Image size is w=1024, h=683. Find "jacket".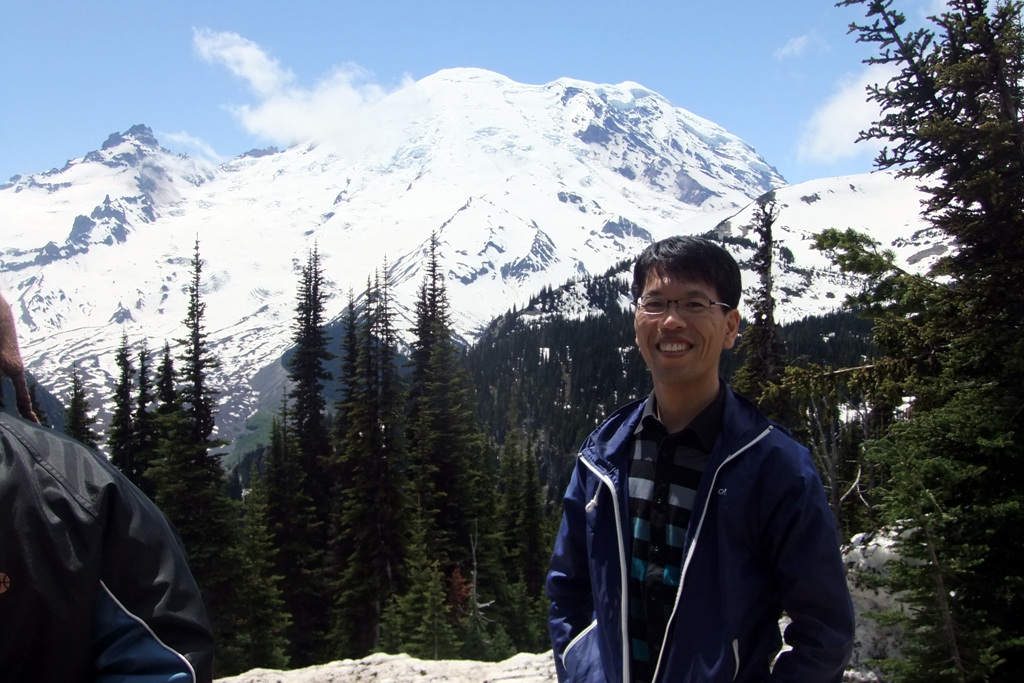
(left=0, top=405, right=215, bottom=682).
